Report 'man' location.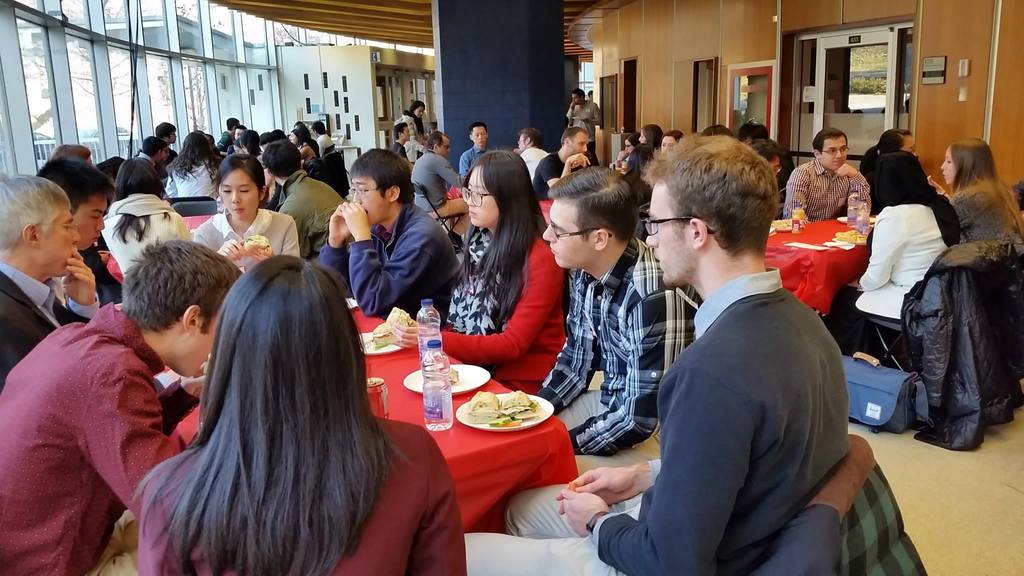
Report: crop(565, 83, 607, 161).
